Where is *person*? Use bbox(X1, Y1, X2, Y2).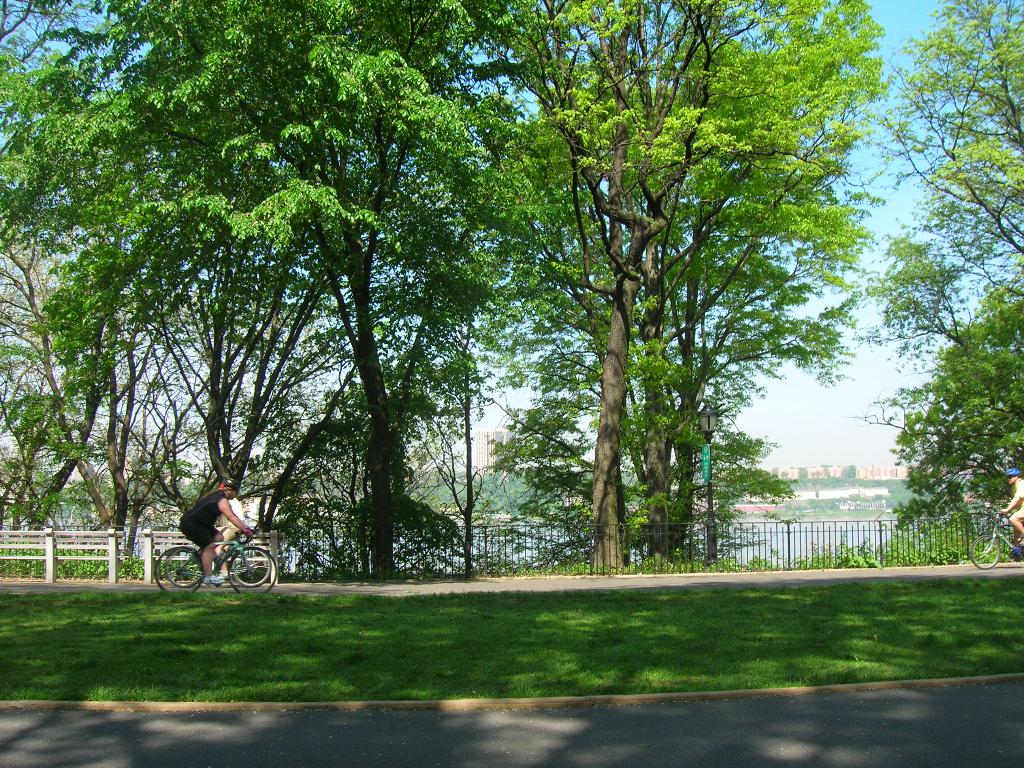
bbox(179, 479, 255, 586).
